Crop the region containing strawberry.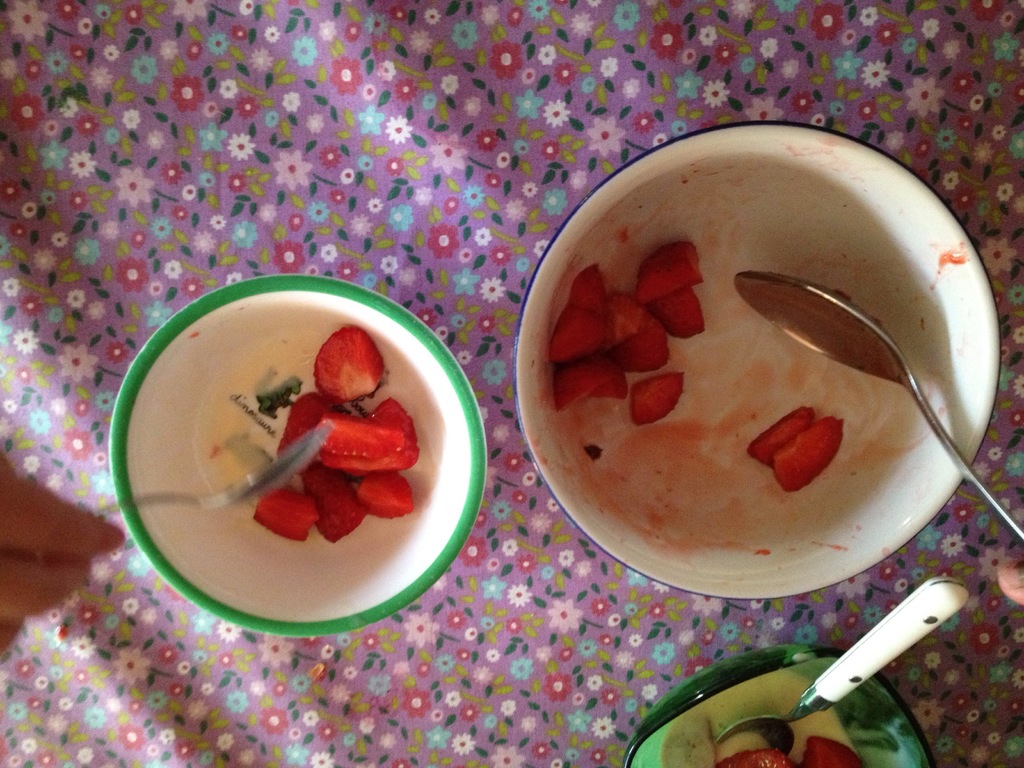
Crop region: 317 324 377 395.
